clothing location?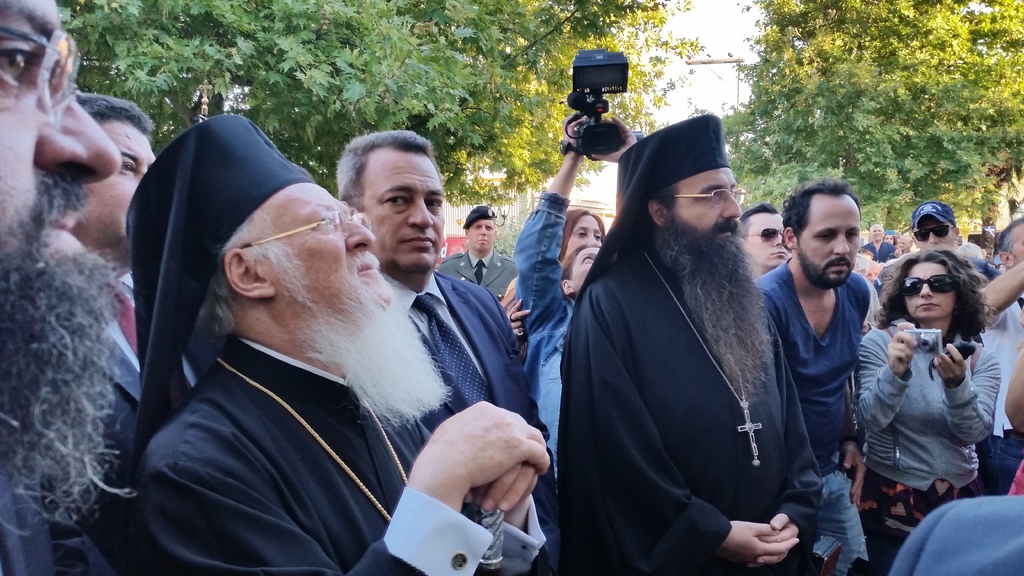
<box>349,268,541,518</box>
